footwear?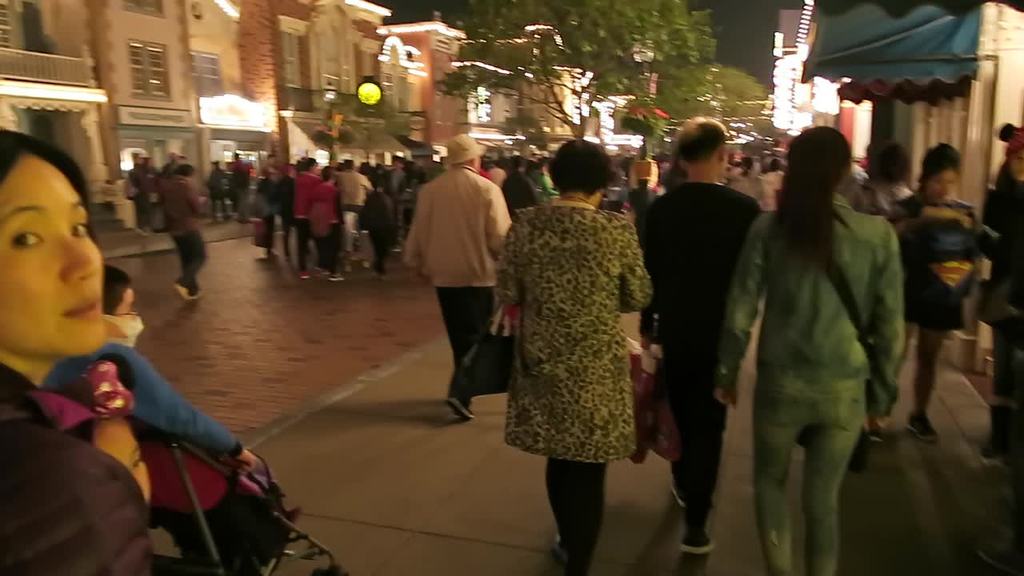
Rect(868, 425, 892, 446)
